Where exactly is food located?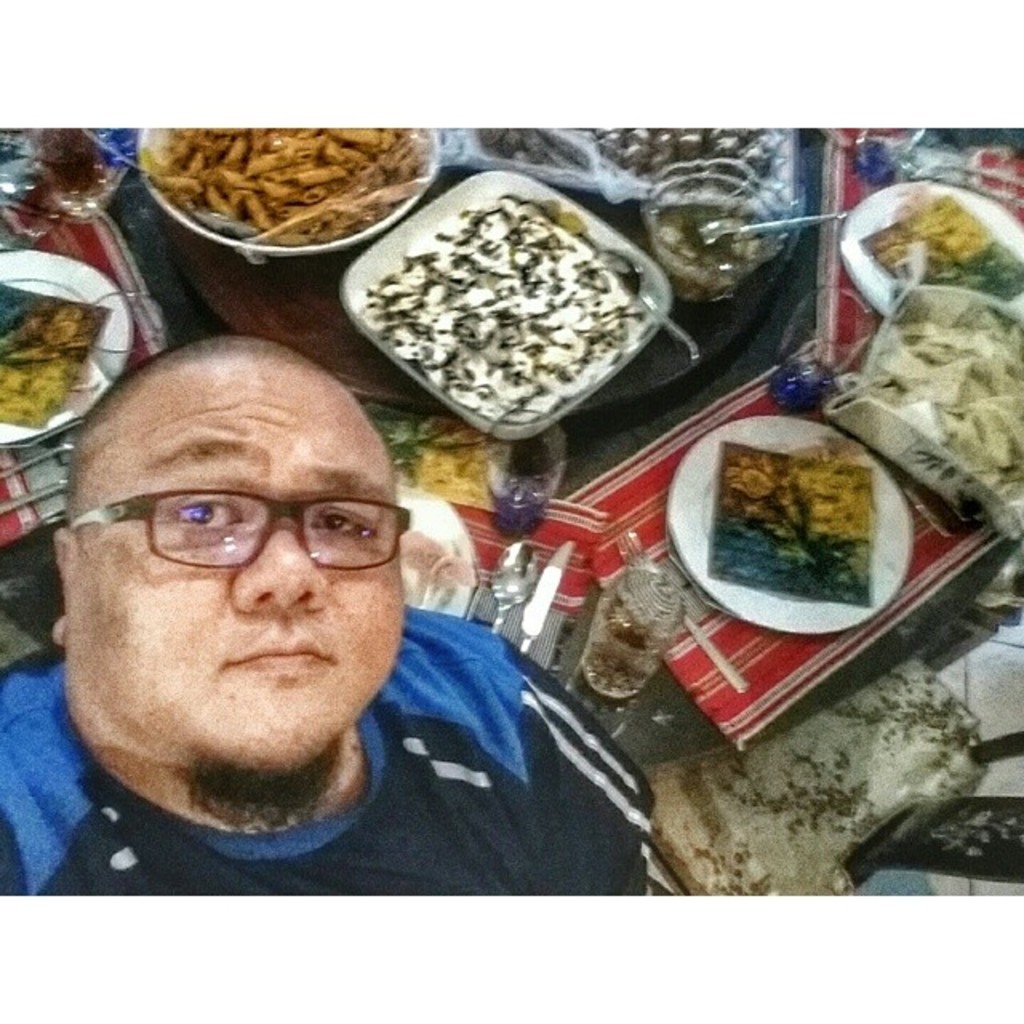
Its bounding box is [x1=378, y1=181, x2=667, y2=440].
